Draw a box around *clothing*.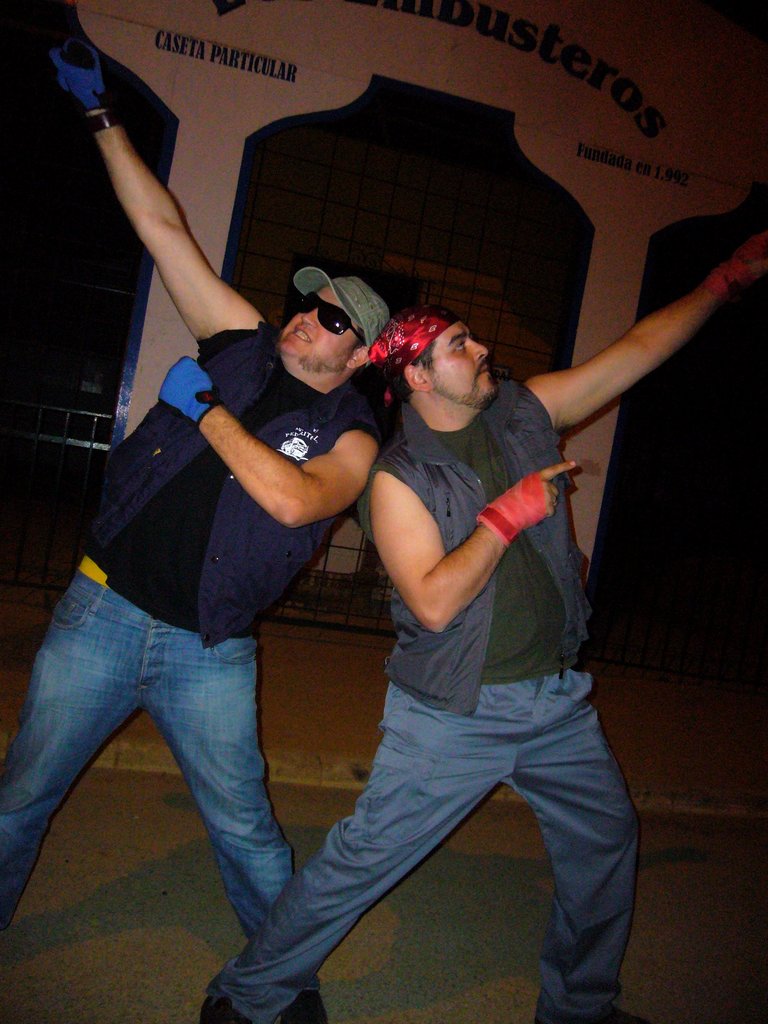
bbox=(0, 324, 392, 989).
